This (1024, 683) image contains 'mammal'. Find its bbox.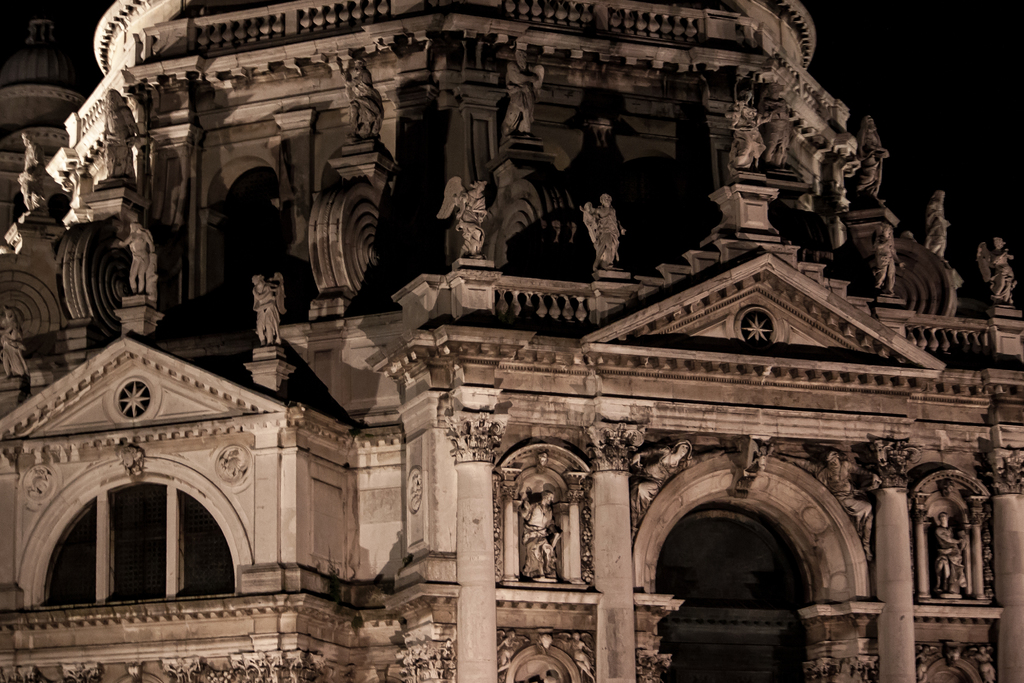
[x1=822, y1=454, x2=877, y2=526].
